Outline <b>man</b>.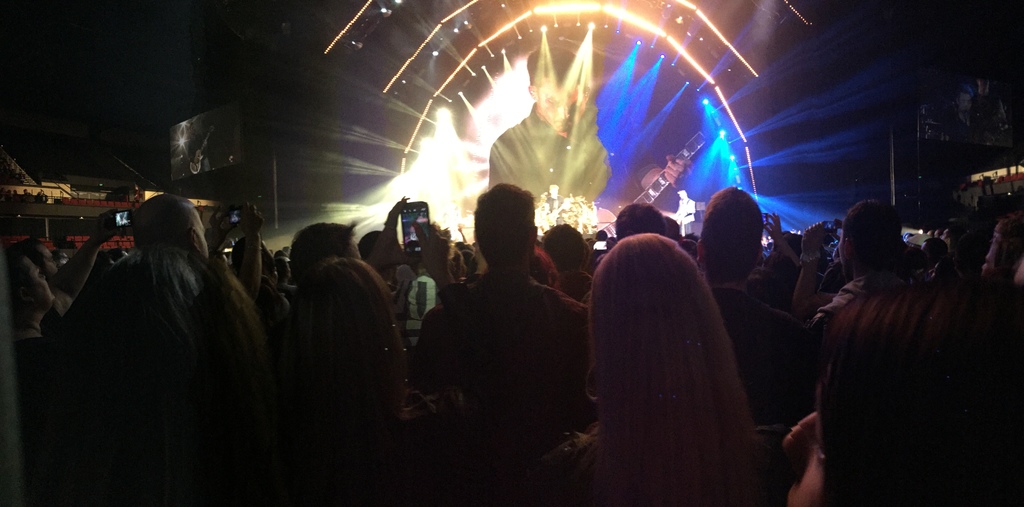
Outline: (x1=124, y1=190, x2=212, y2=261).
